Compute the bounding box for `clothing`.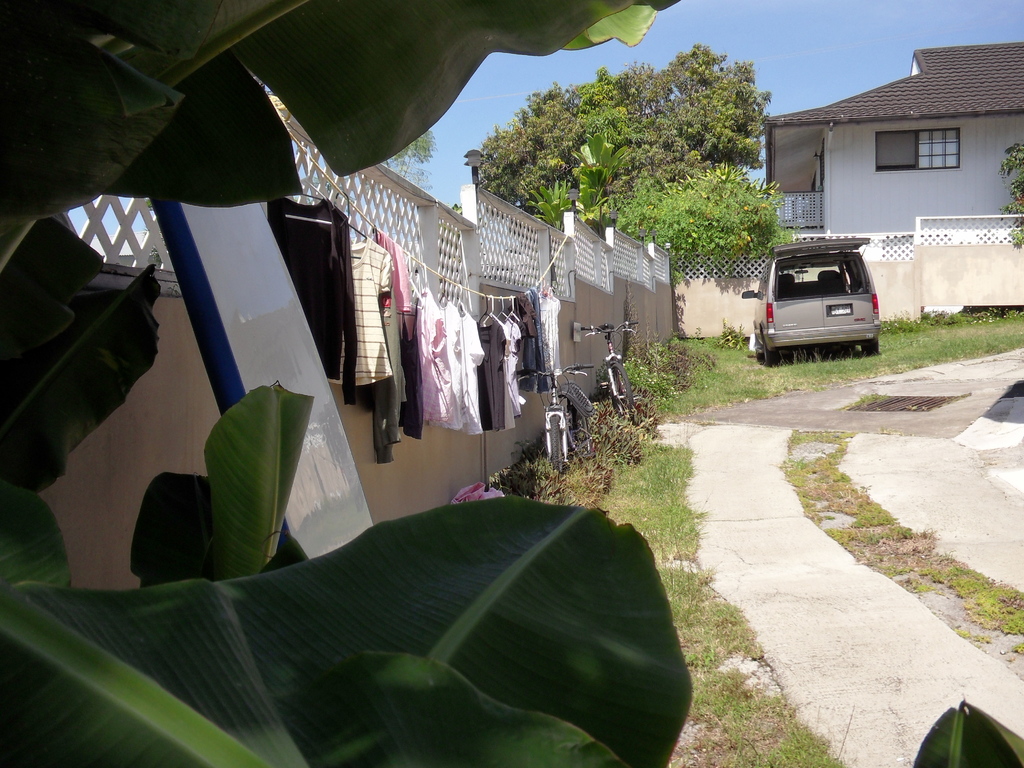
<region>458, 302, 486, 436</region>.
